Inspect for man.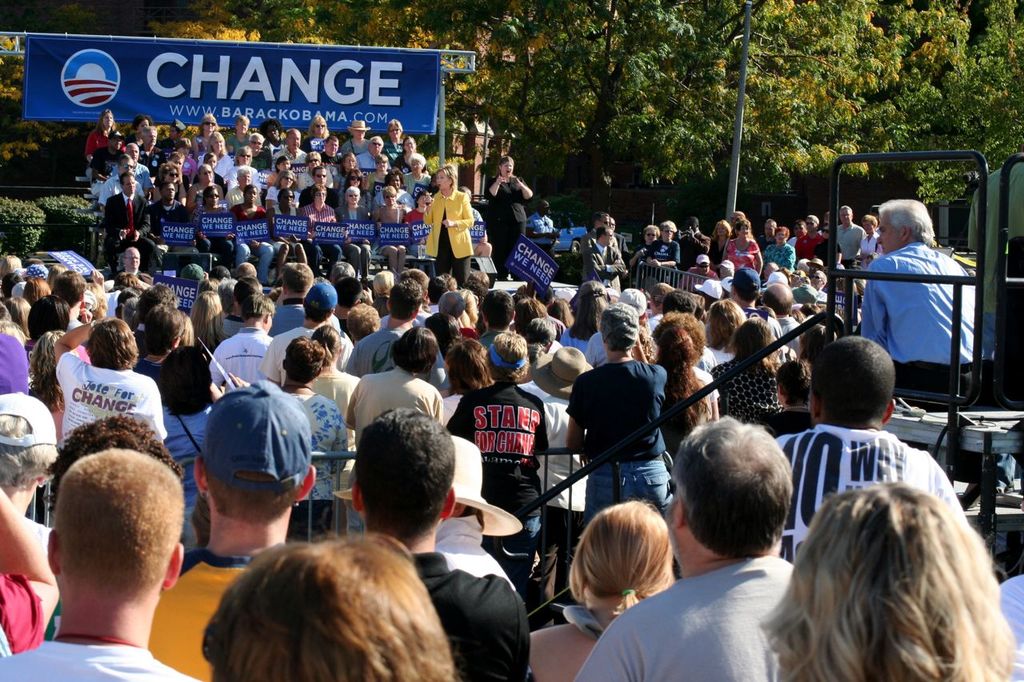
Inspection: region(298, 165, 340, 209).
